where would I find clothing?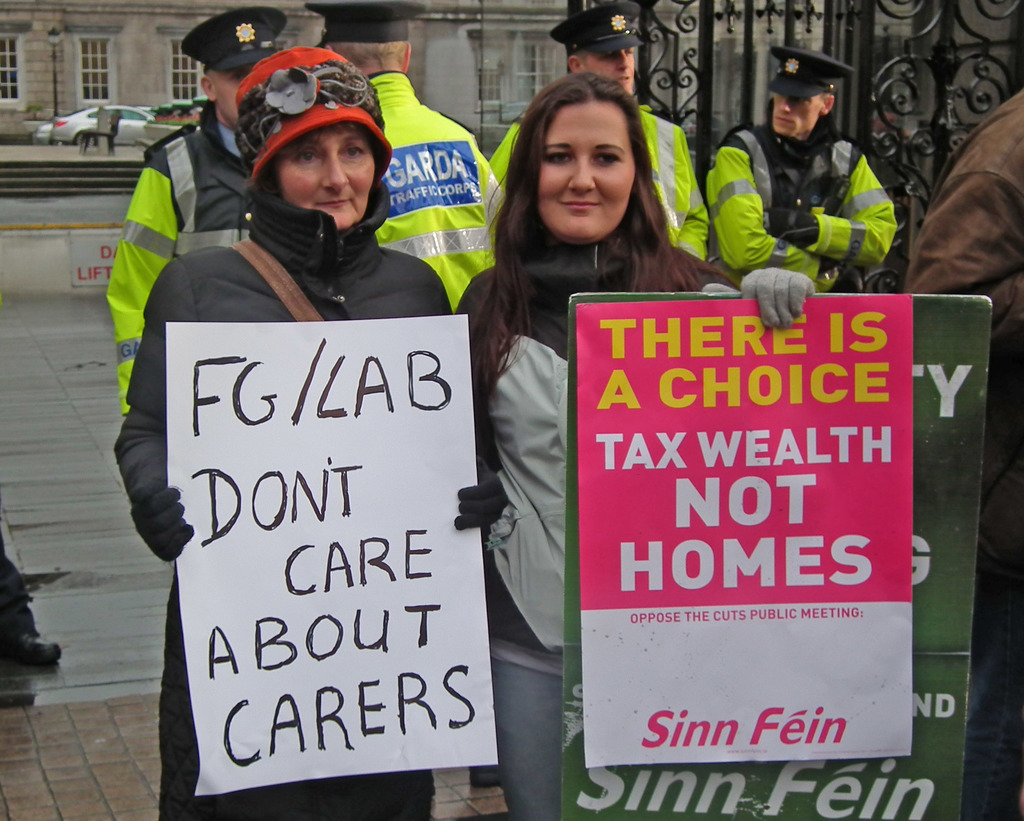
At (379,73,506,313).
